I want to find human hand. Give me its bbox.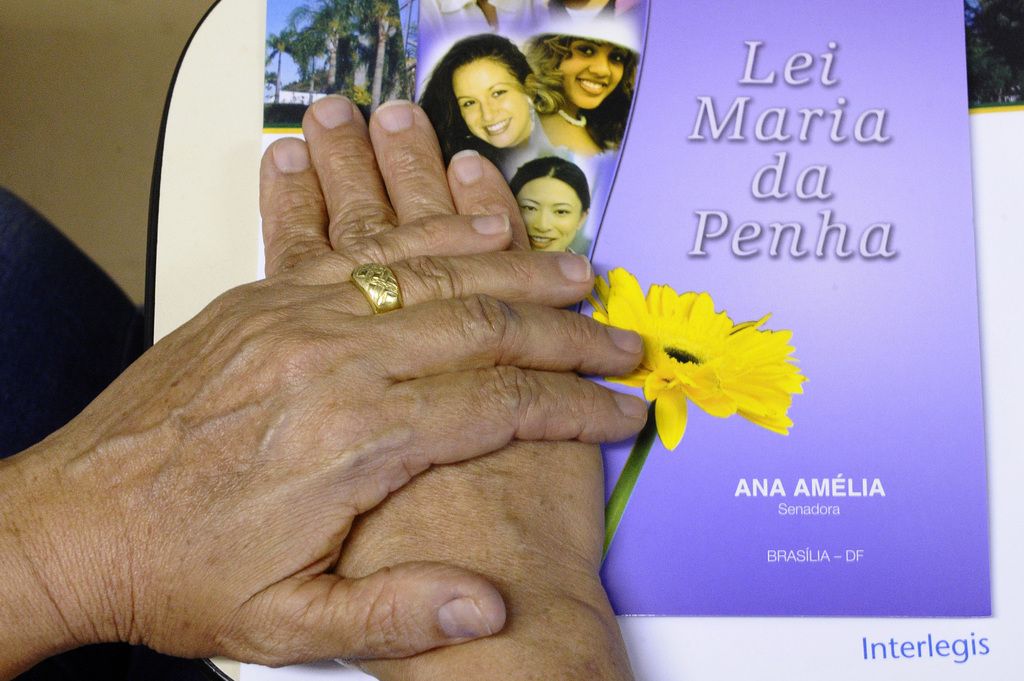
detection(262, 87, 619, 680).
